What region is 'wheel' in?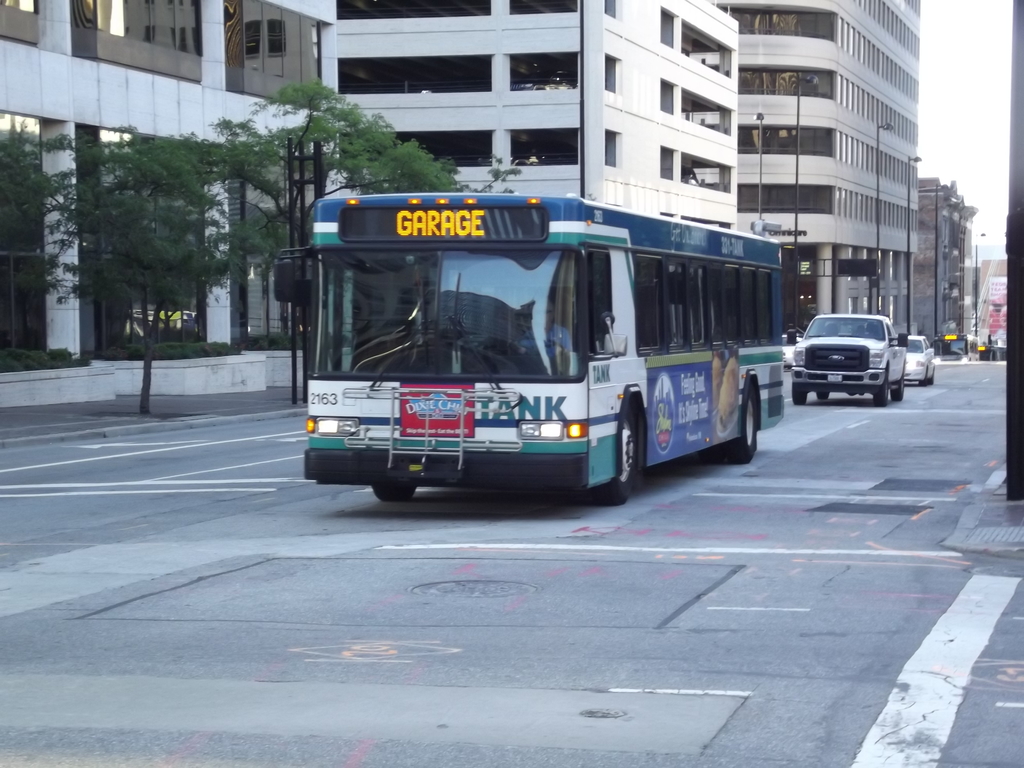
locate(873, 374, 886, 406).
